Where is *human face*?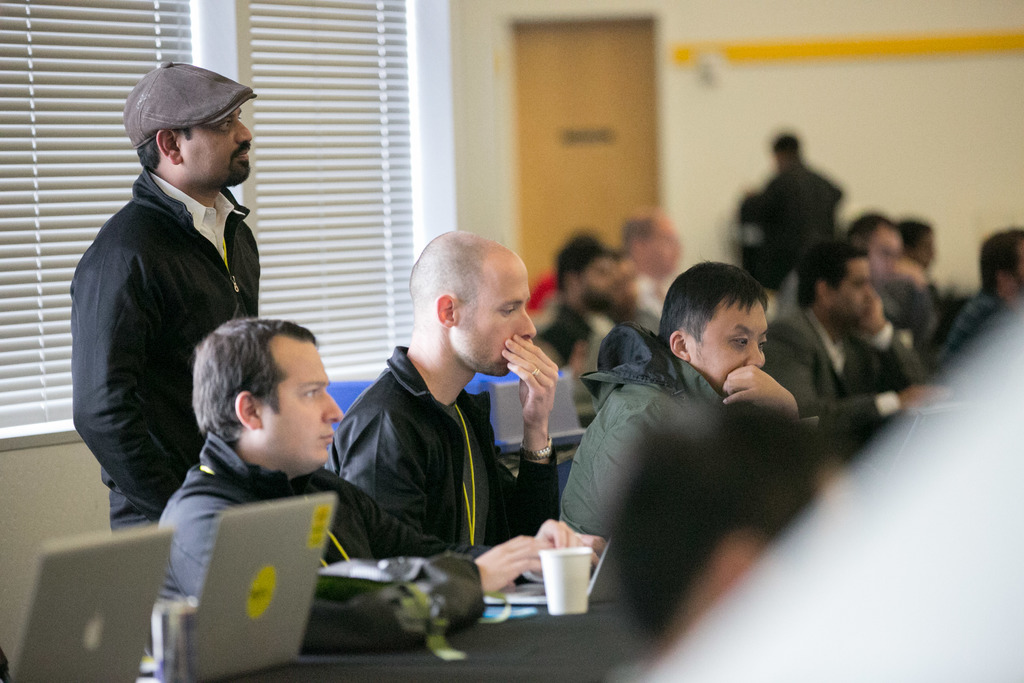
BBox(259, 336, 345, 473).
